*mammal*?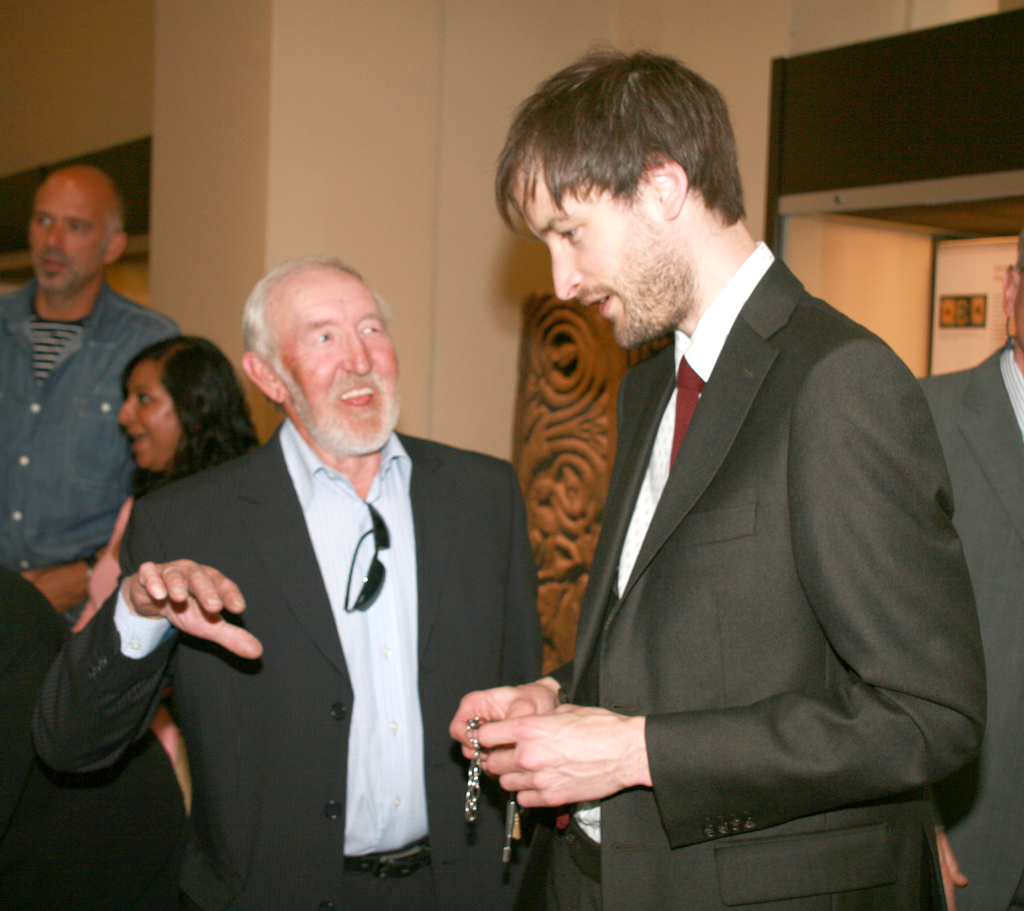
(x1=72, y1=335, x2=264, y2=710)
